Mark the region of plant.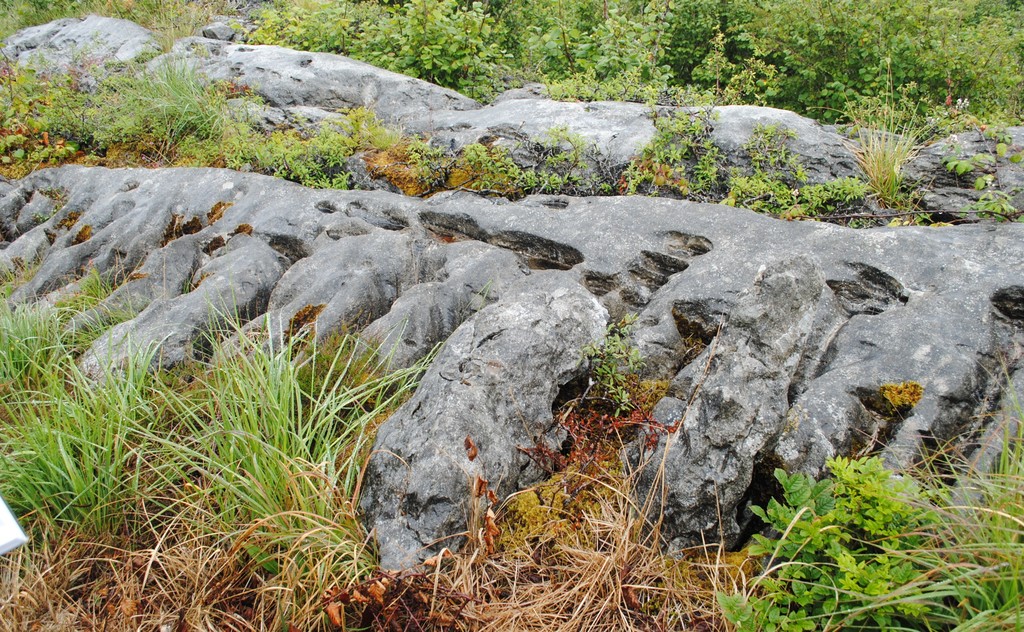
Region: (left=643, top=107, right=741, bottom=202).
